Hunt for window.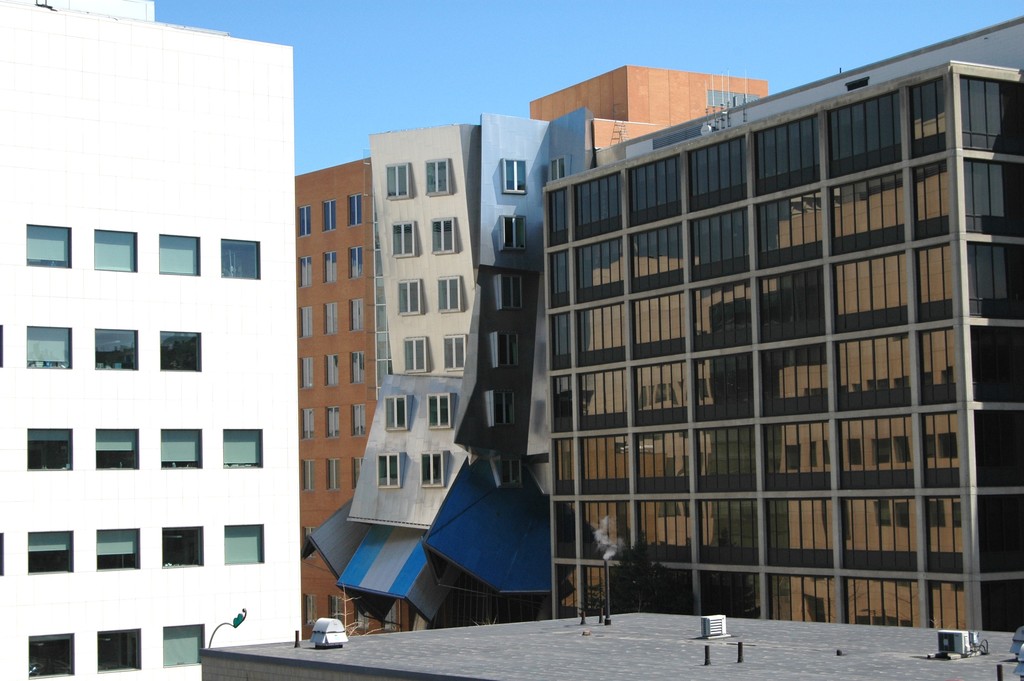
Hunted down at 26/327/69/370.
